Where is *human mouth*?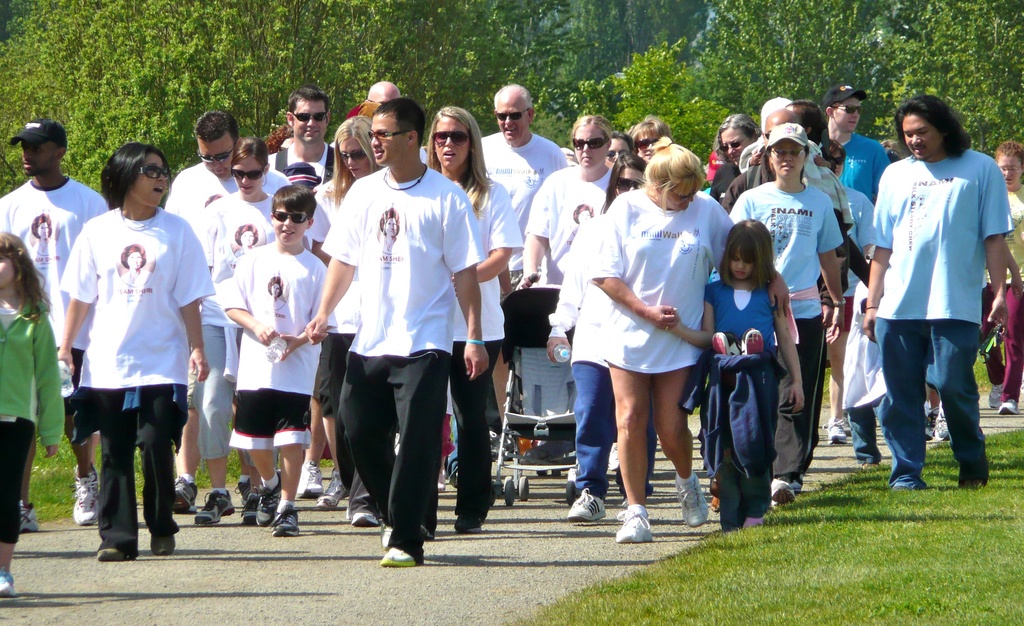
crop(1004, 177, 1014, 181).
